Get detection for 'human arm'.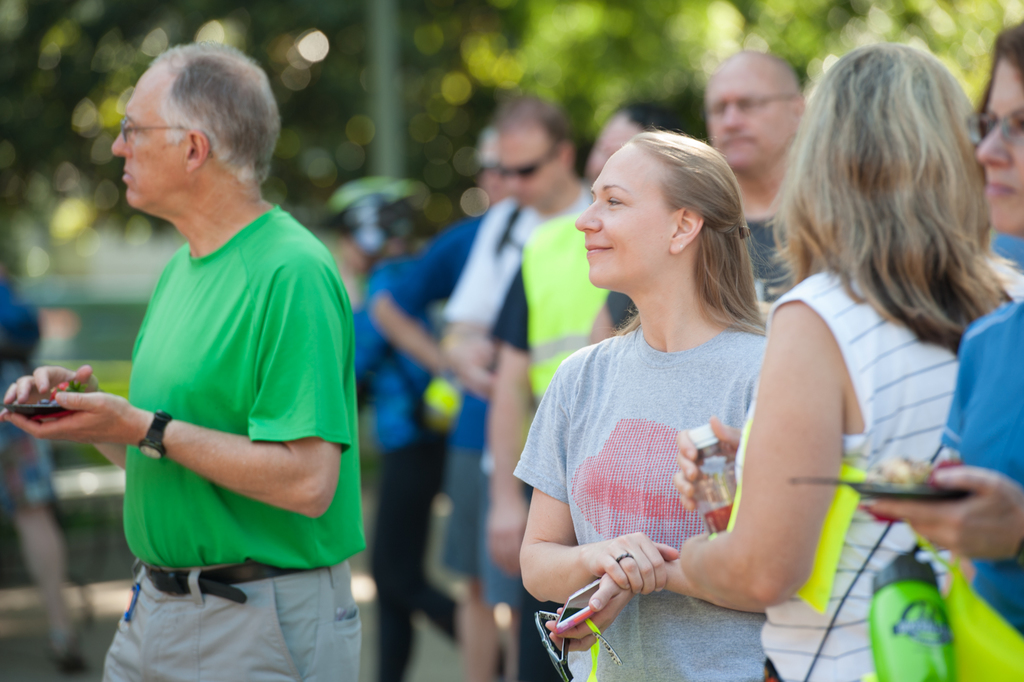
Detection: [641,299,867,628].
